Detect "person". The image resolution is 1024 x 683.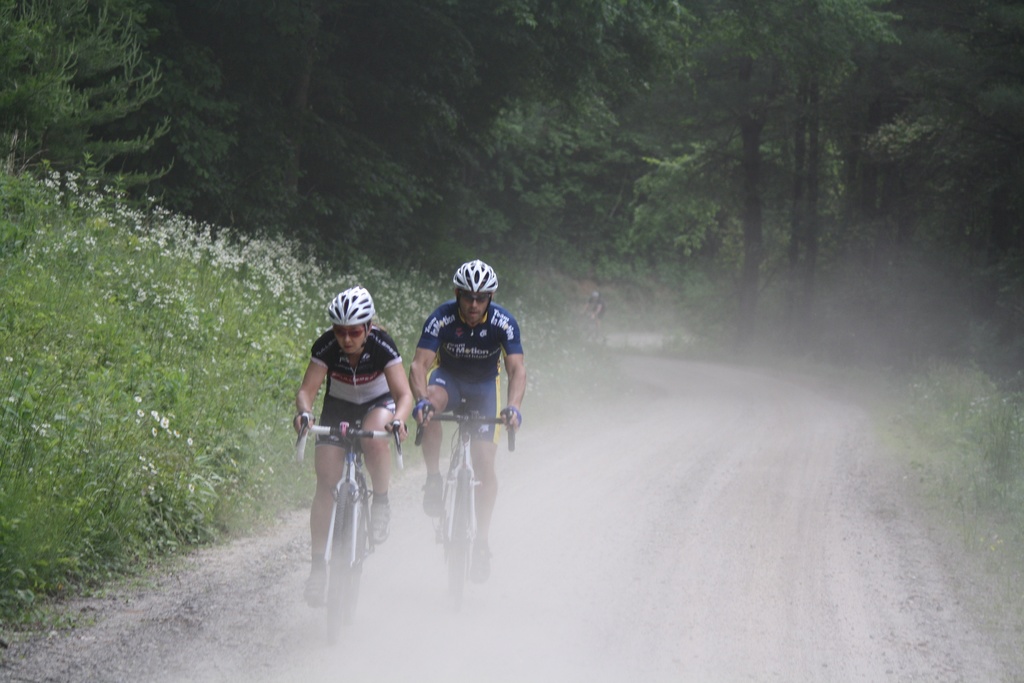
l=408, t=252, r=526, b=586.
